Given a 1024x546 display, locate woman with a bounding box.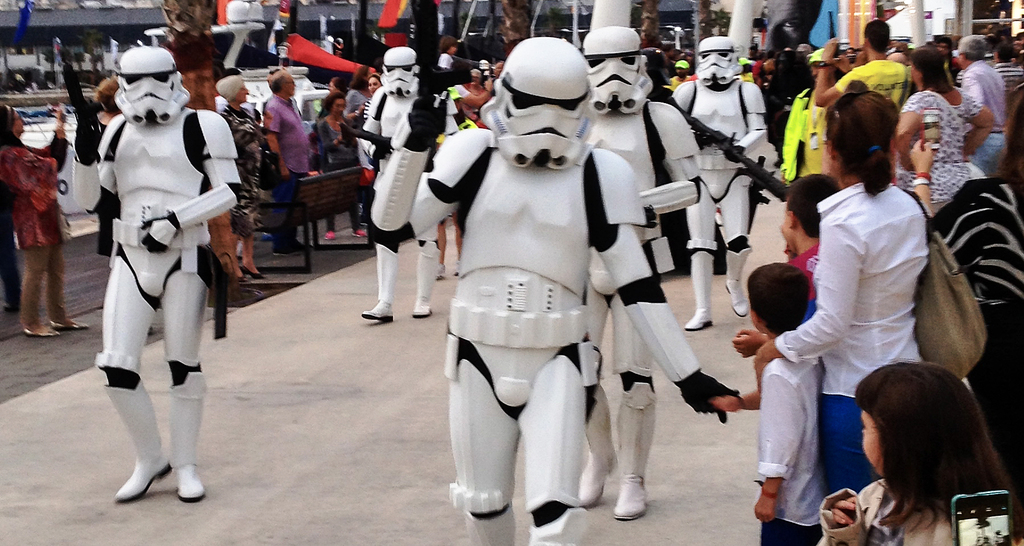
Located: BBox(891, 47, 997, 215).
